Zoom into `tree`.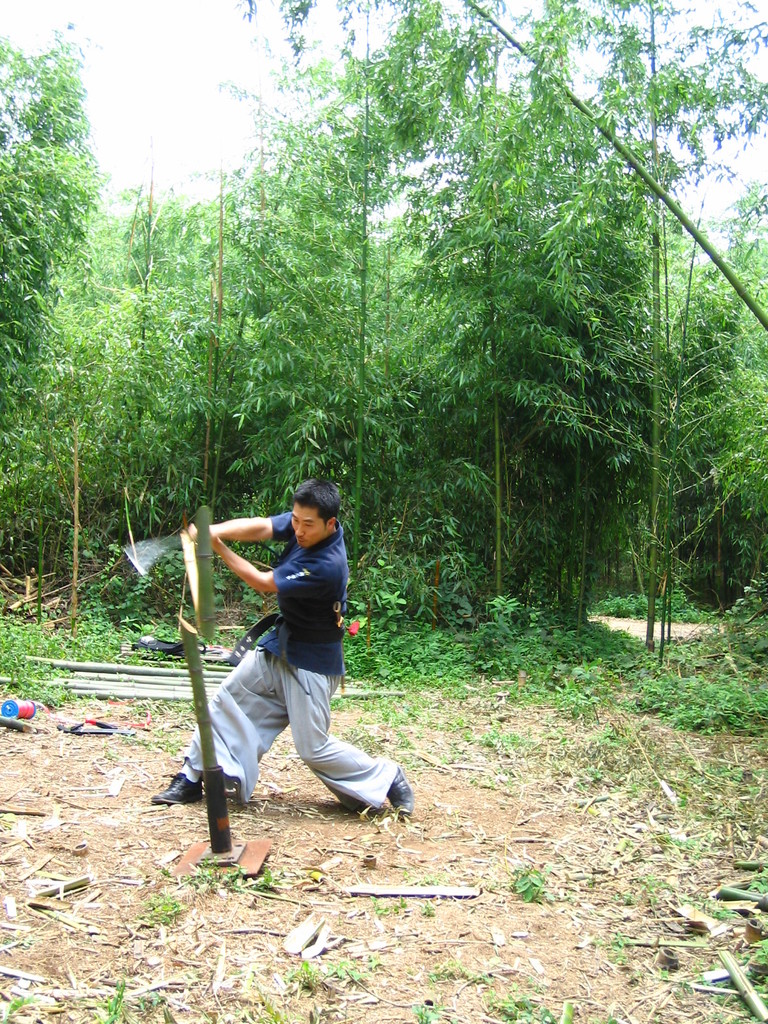
Zoom target: <box>605,0,767,631</box>.
